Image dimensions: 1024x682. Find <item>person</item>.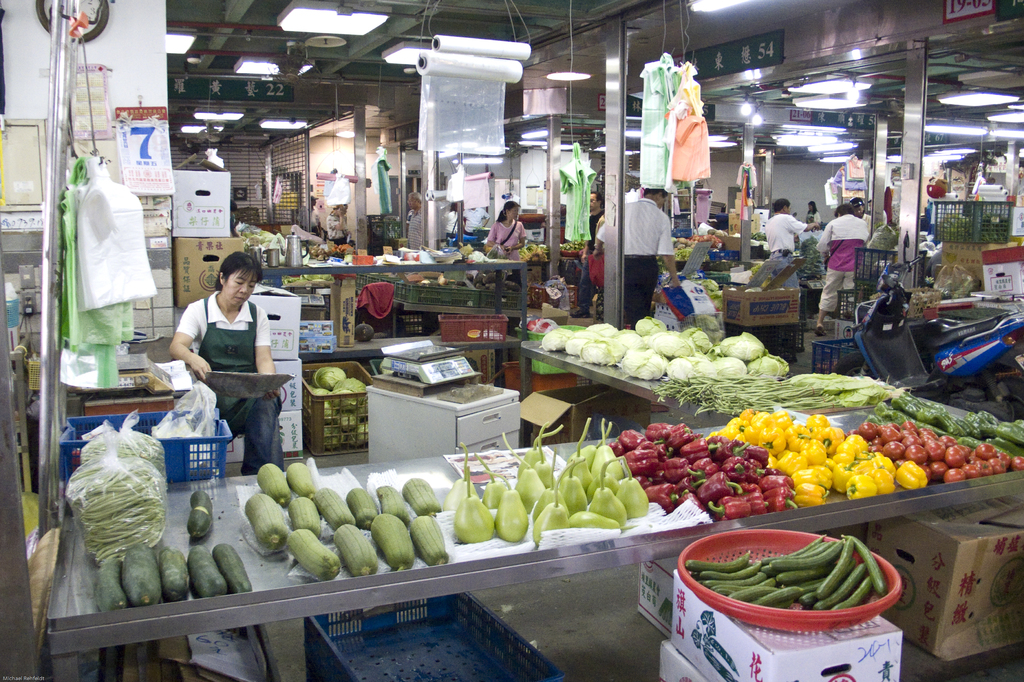
box=[570, 193, 608, 320].
